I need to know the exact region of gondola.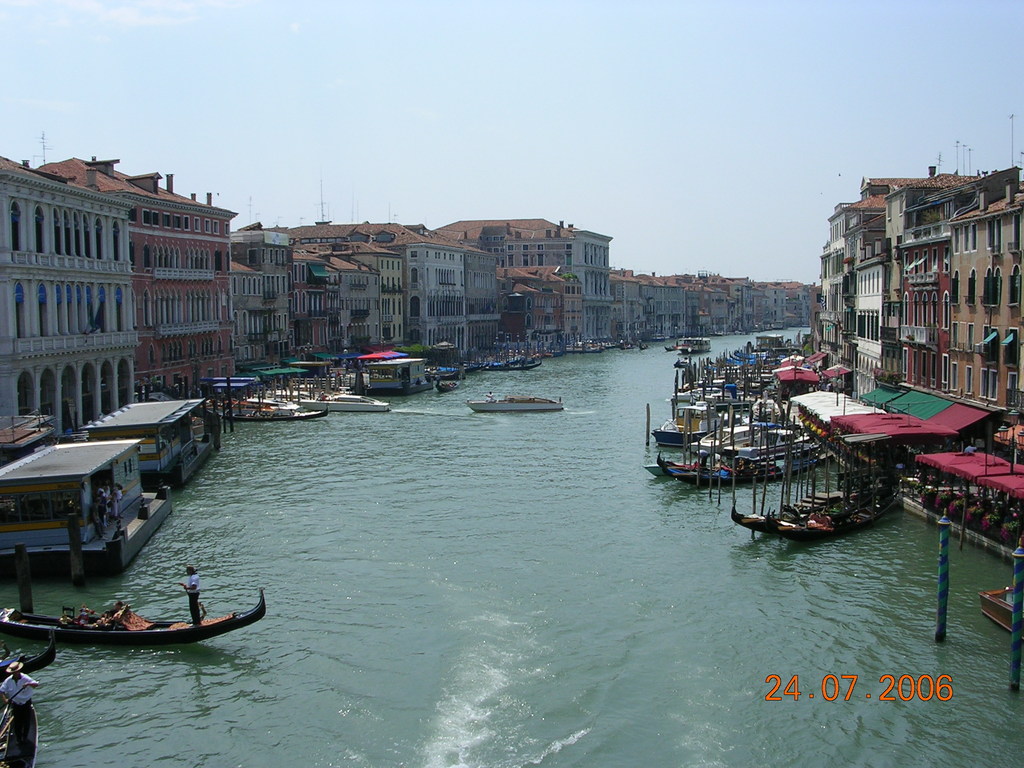
Region: (x1=202, y1=402, x2=330, y2=424).
